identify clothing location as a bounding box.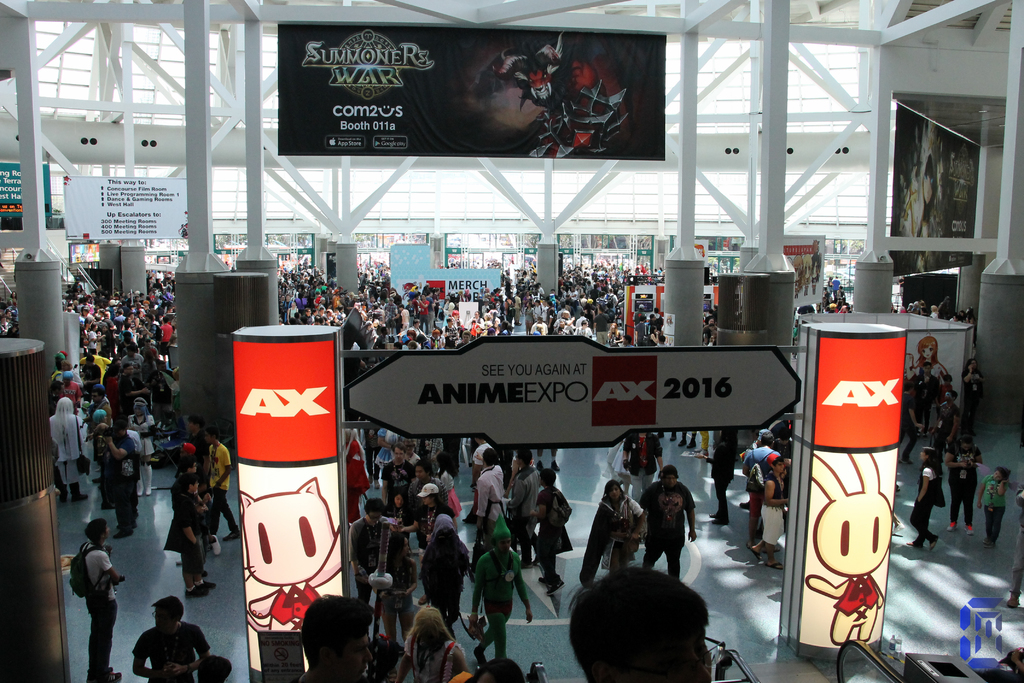
<box>707,442,735,525</box>.
